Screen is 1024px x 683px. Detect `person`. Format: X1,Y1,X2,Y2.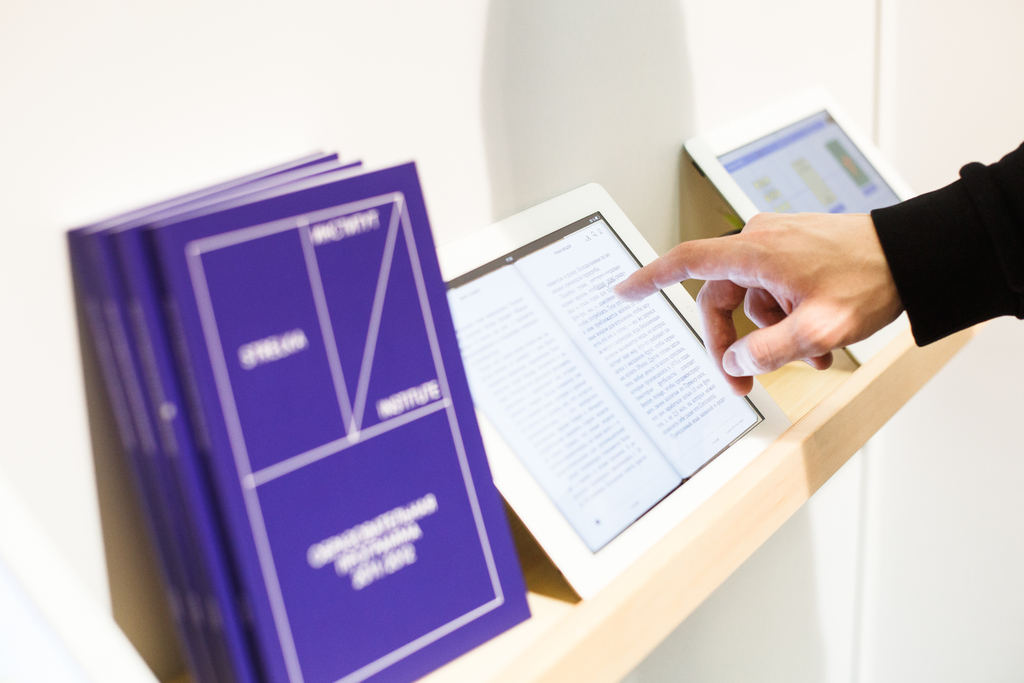
611,139,1023,395.
